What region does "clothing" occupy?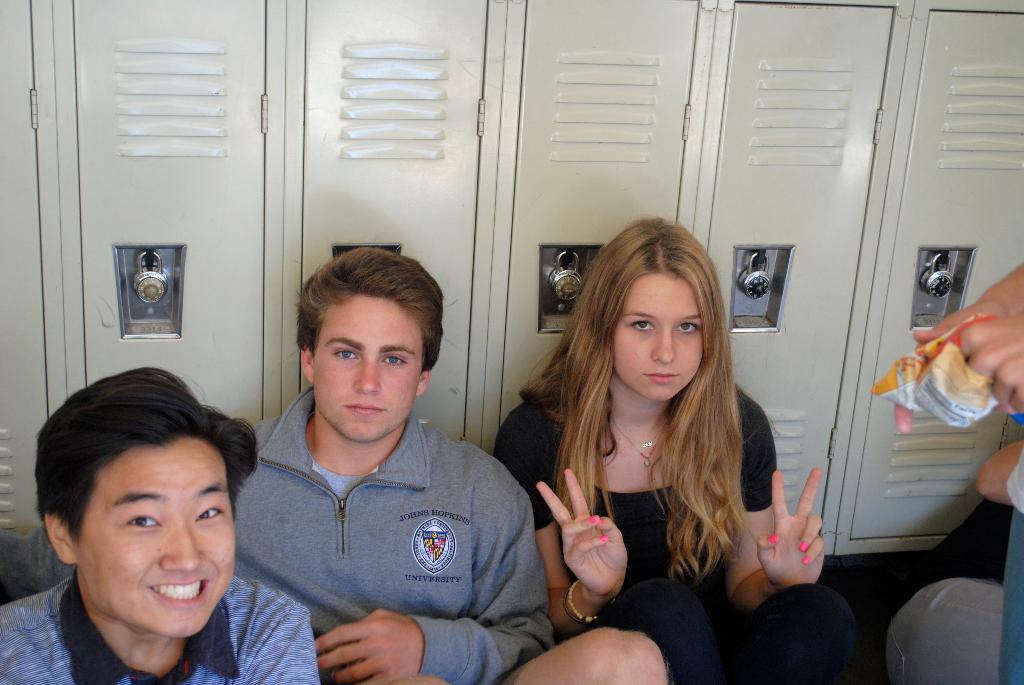
x1=495 y1=404 x2=869 y2=684.
